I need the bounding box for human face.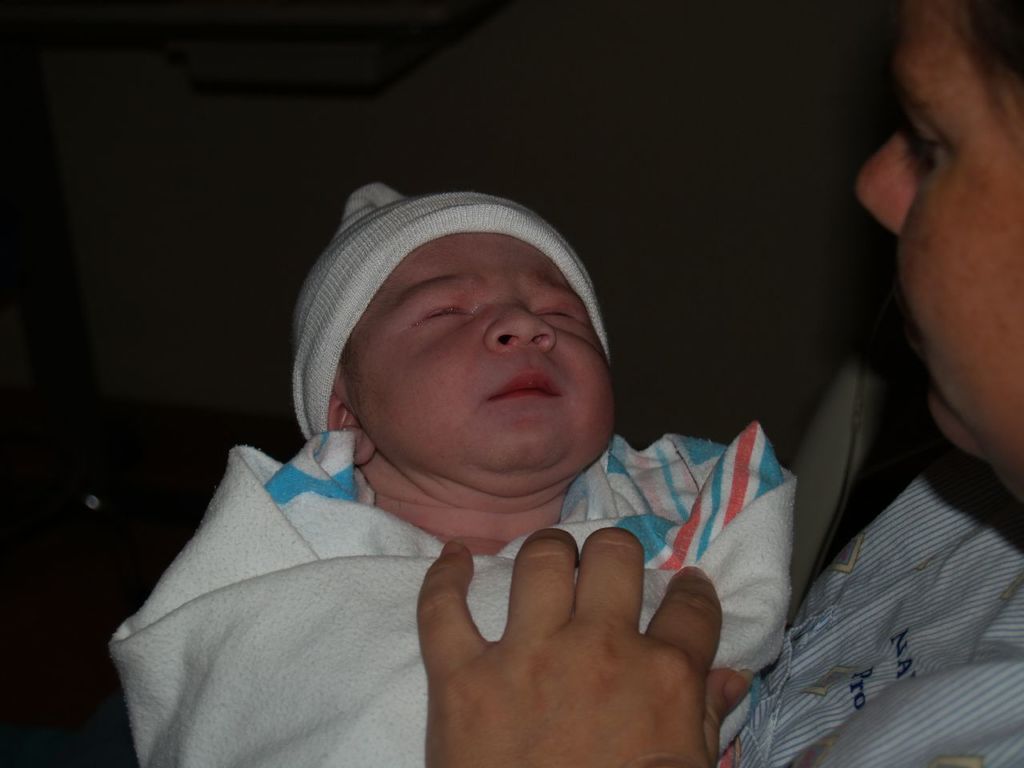
Here it is: region(328, 226, 610, 482).
